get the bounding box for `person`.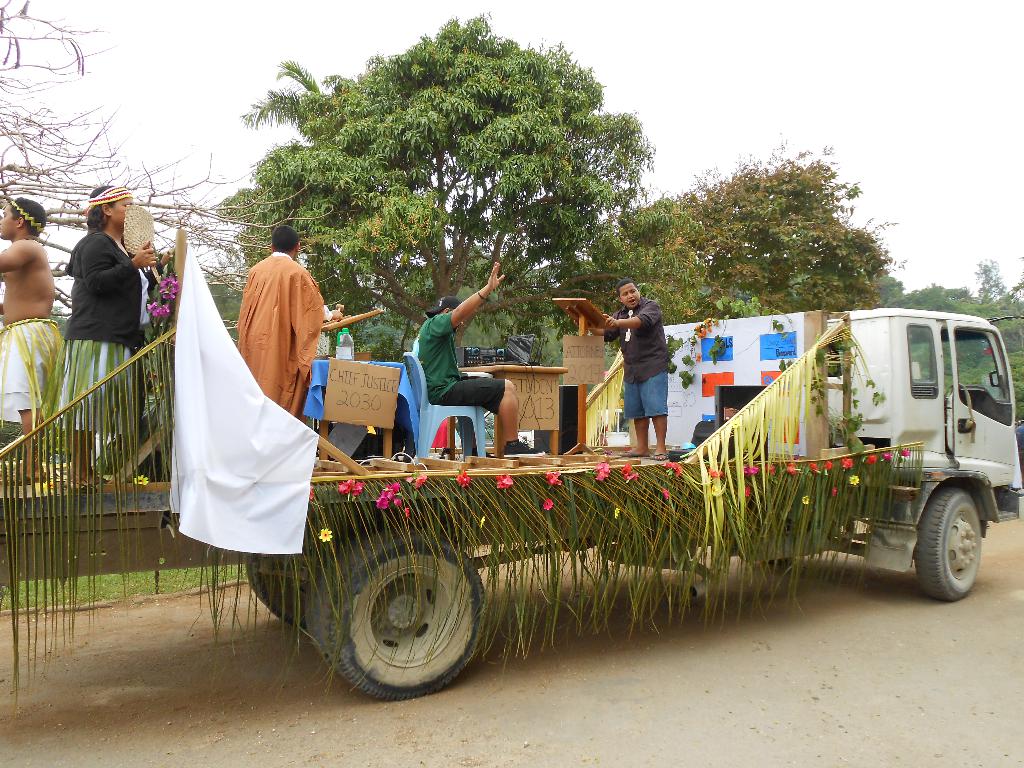
BBox(589, 278, 671, 463).
